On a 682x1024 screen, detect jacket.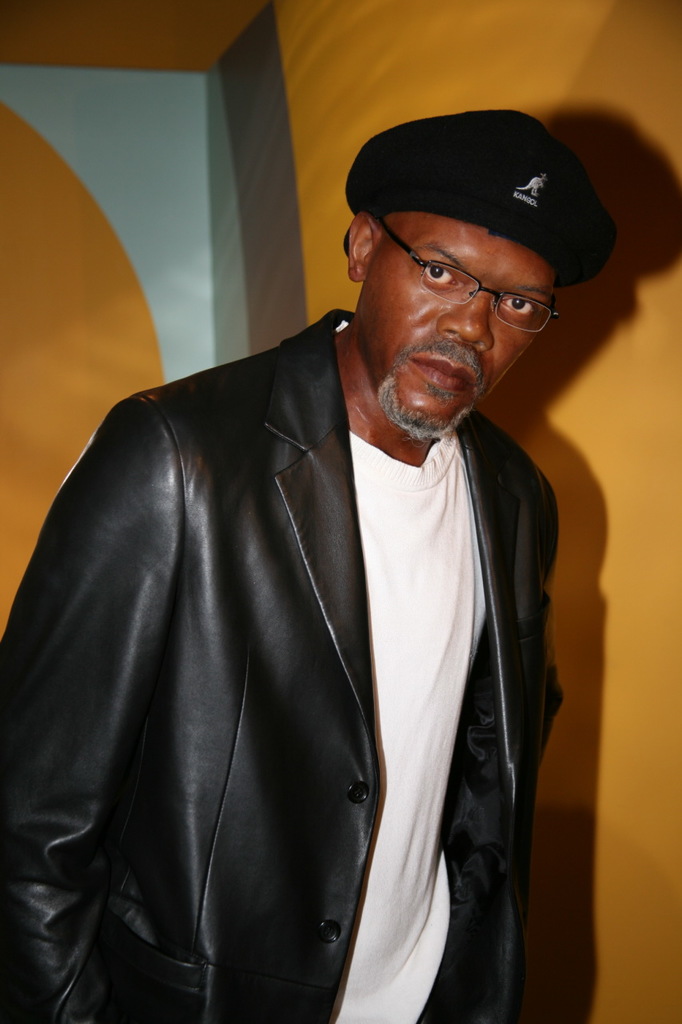
BBox(0, 227, 605, 1014).
